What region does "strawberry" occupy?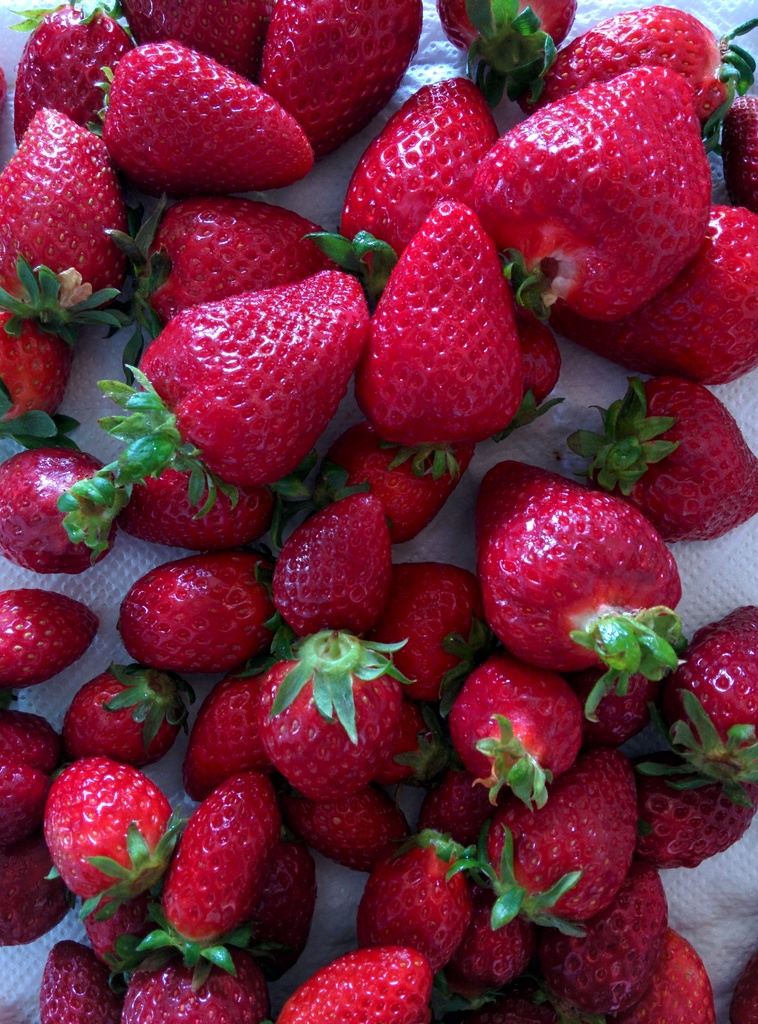
(x1=262, y1=0, x2=427, y2=148).
